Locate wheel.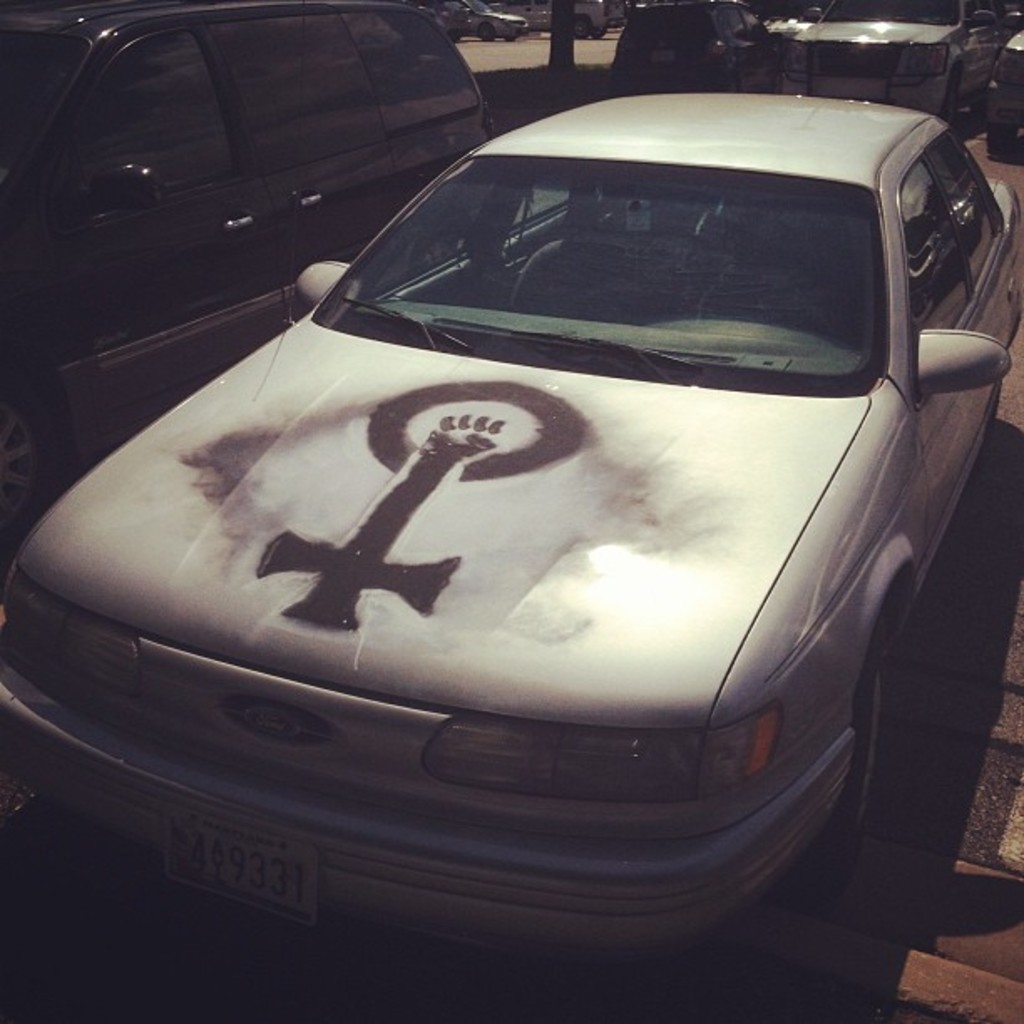
Bounding box: locate(850, 636, 887, 847).
